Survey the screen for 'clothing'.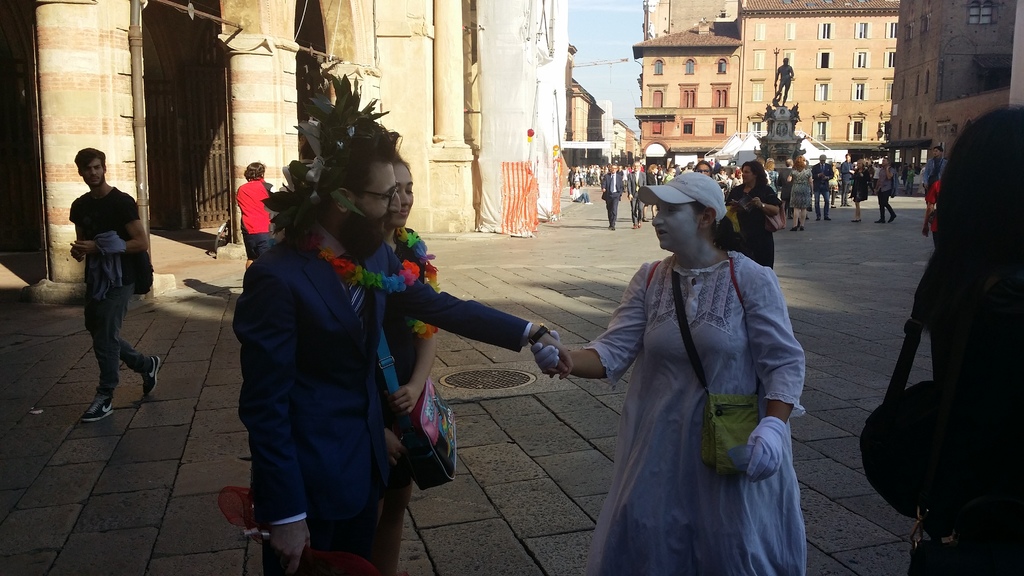
Survey found: crop(233, 172, 271, 258).
